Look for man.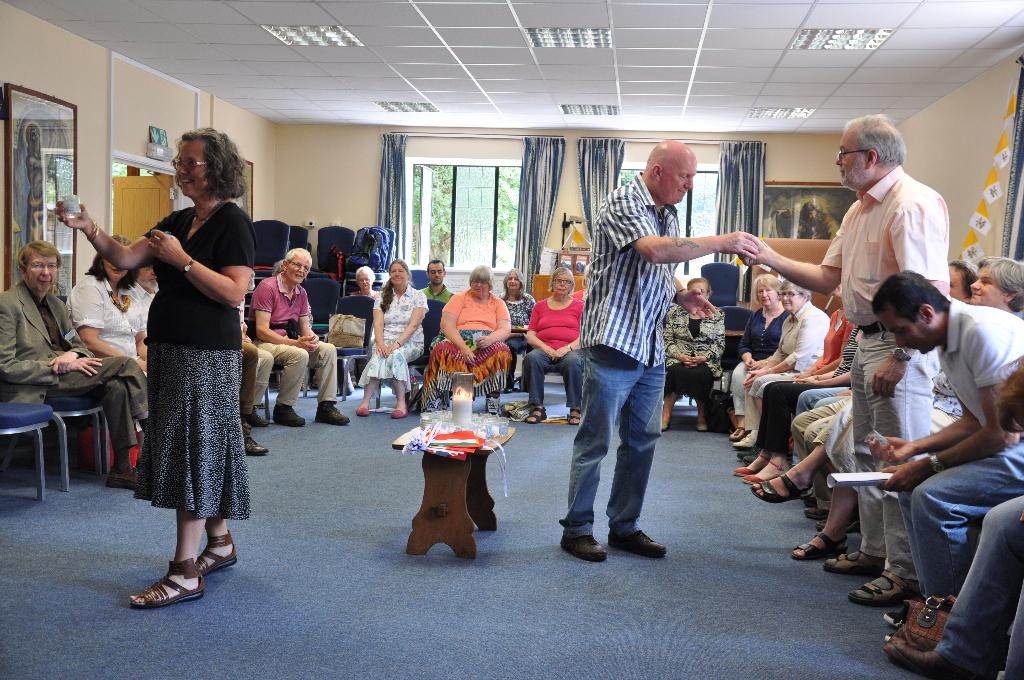
Found: [x1=129, y1=264, x2=157, y2=331].
